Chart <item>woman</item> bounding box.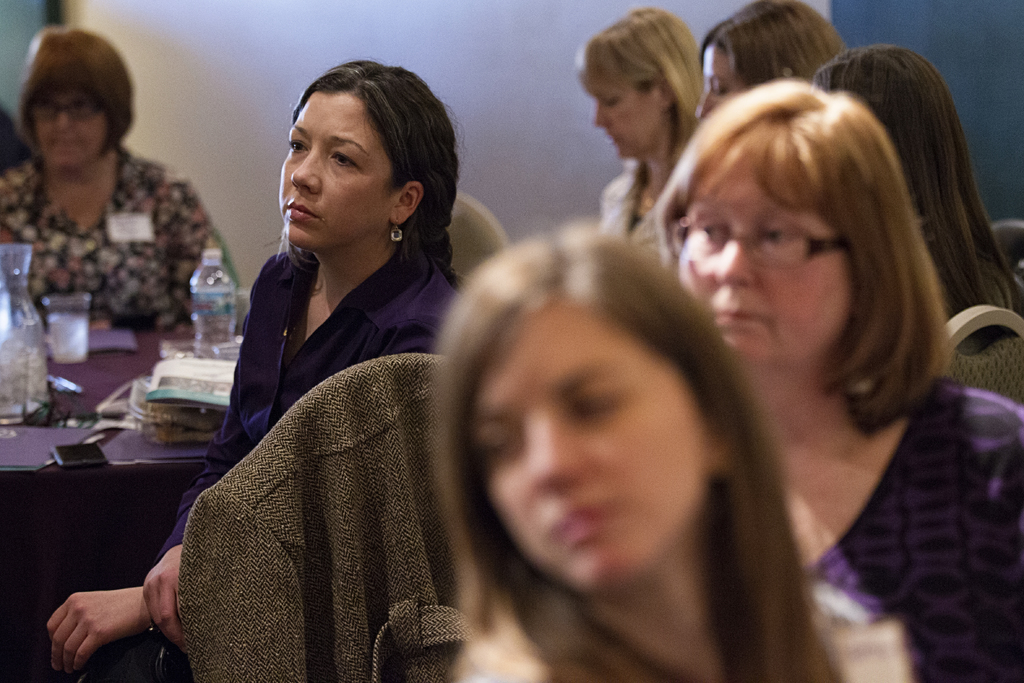
Charted: 813/44/1023/409.
